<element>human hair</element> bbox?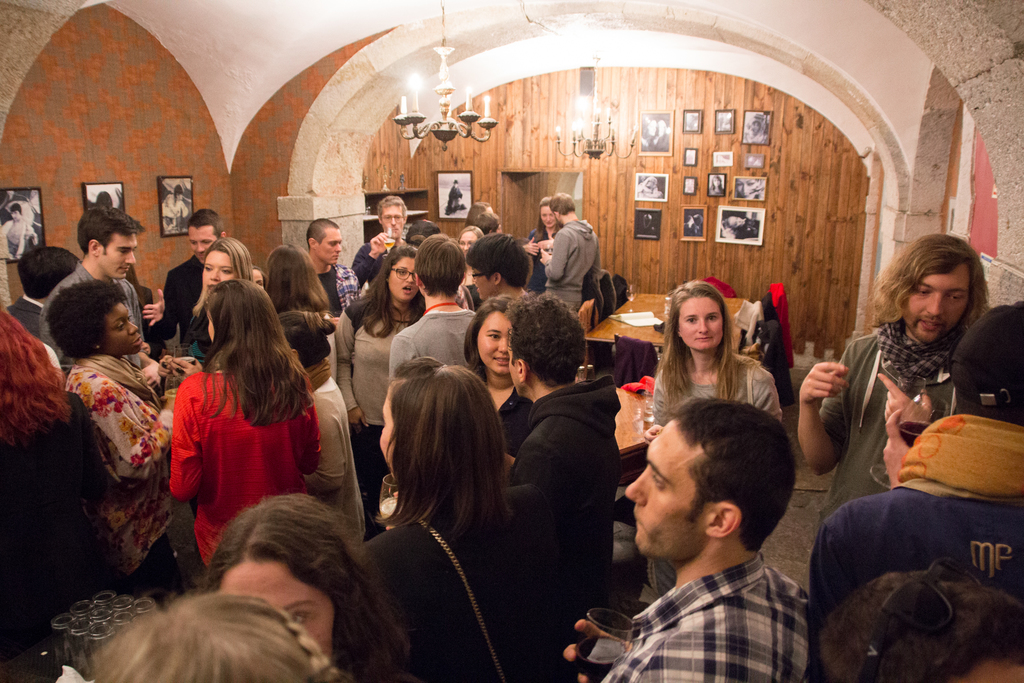
[466,202,491,224]
